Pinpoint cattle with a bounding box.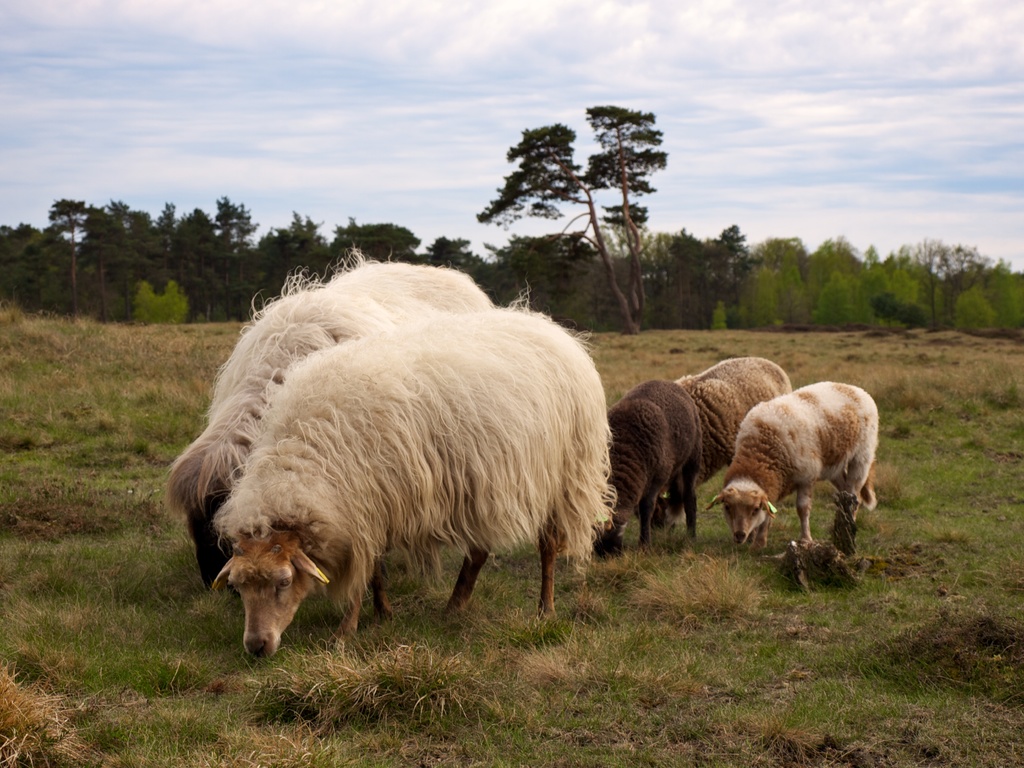
207:280:613:659.
